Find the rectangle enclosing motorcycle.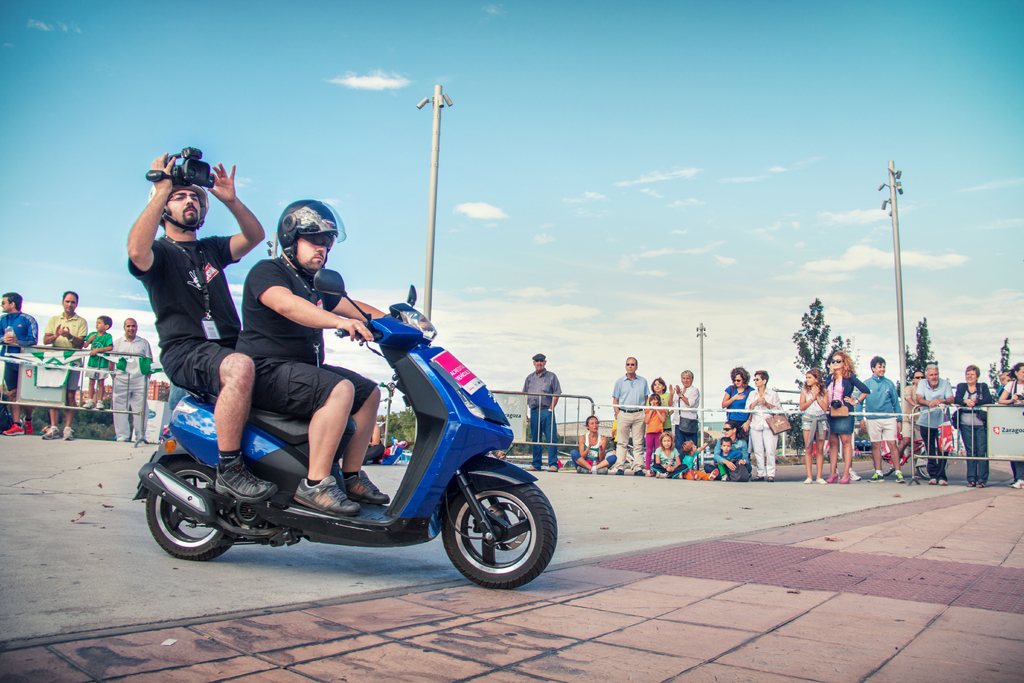
Rect(132, 267, 559, 589).
